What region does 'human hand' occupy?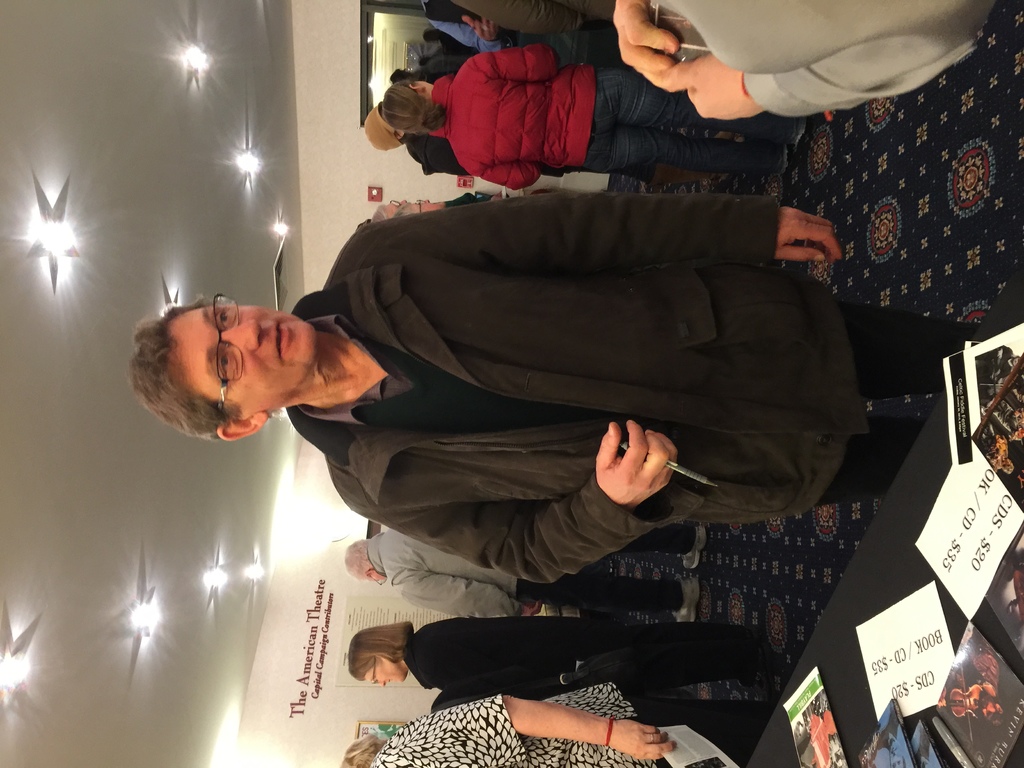
771, 208, 844, 269.
